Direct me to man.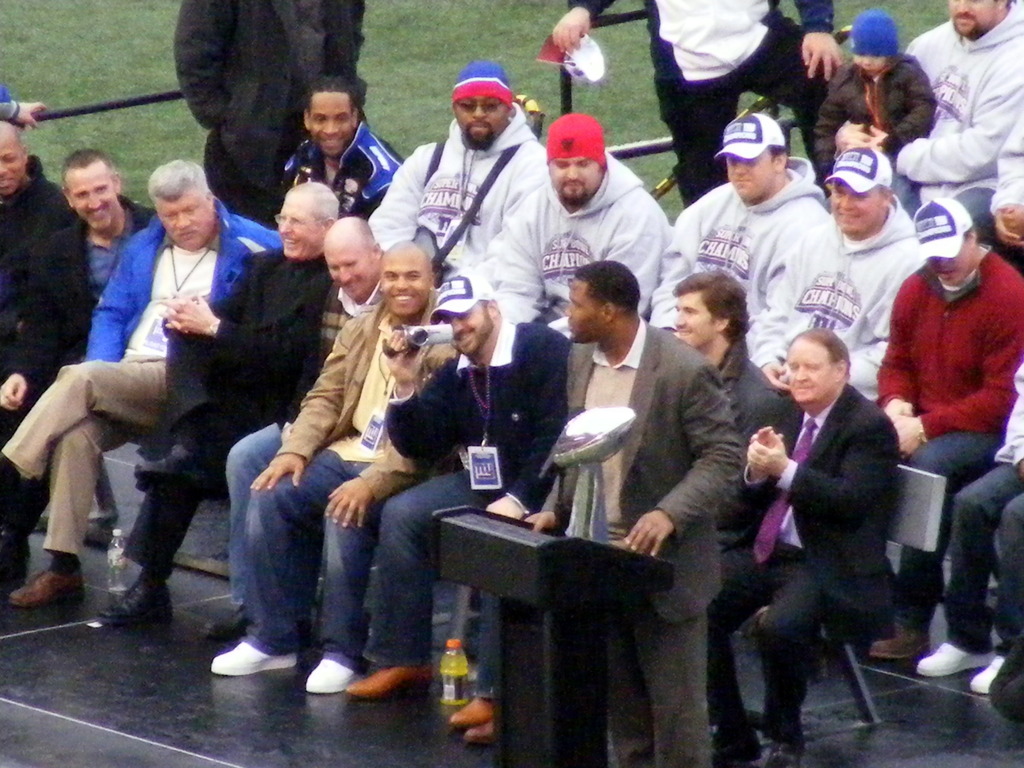
Direction: [0,120,65,591].
